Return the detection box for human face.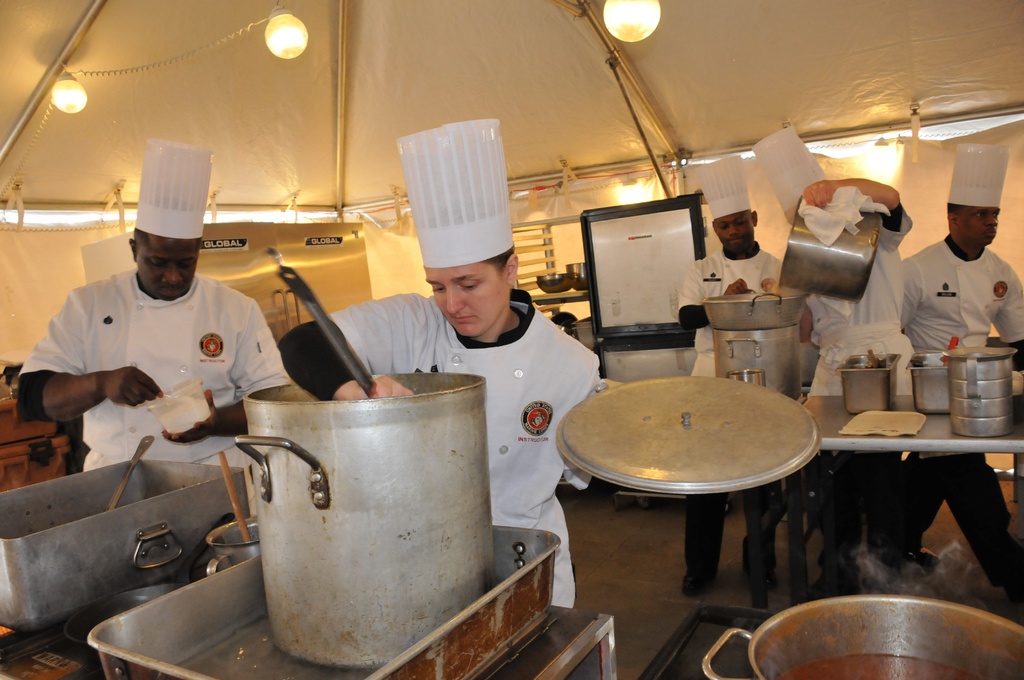
box(133, 238, 203, 303).
